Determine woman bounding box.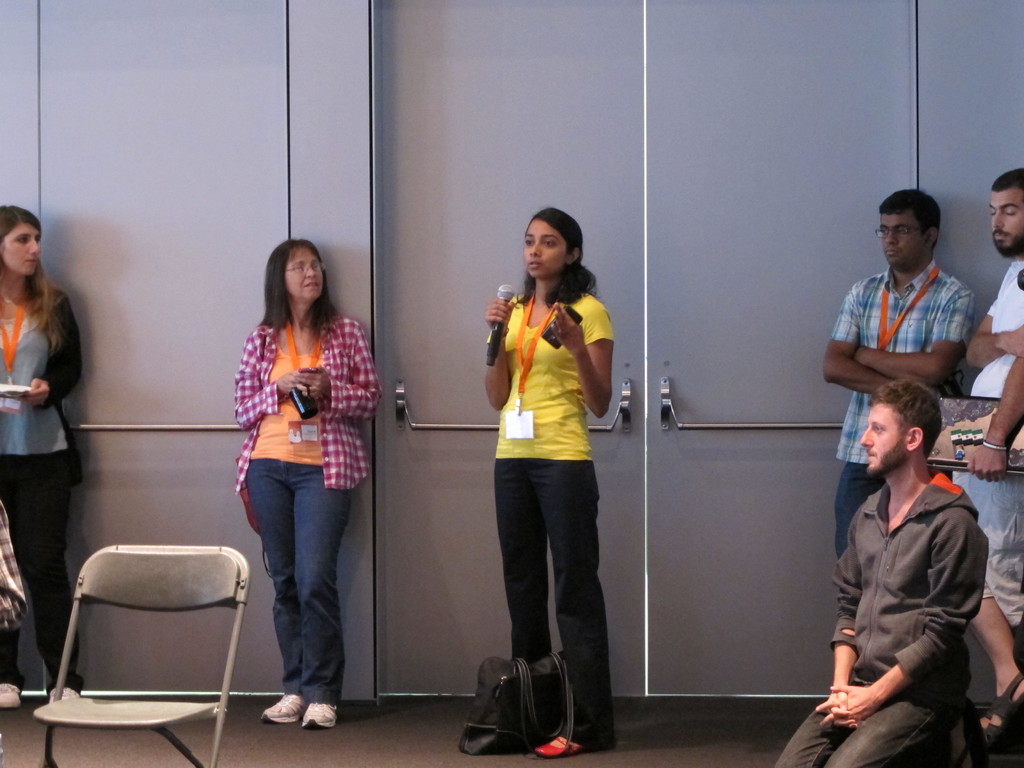
Determined: <box>209,225,378,723</box>.
